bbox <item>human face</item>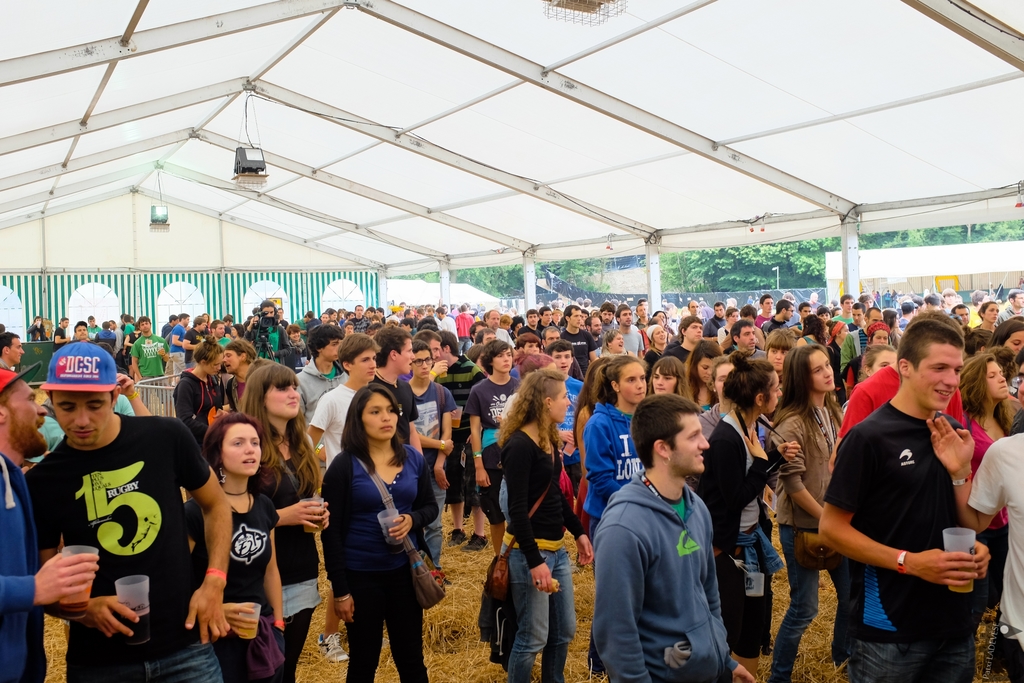
x1=358 y1=393 x2=396 y2=440
